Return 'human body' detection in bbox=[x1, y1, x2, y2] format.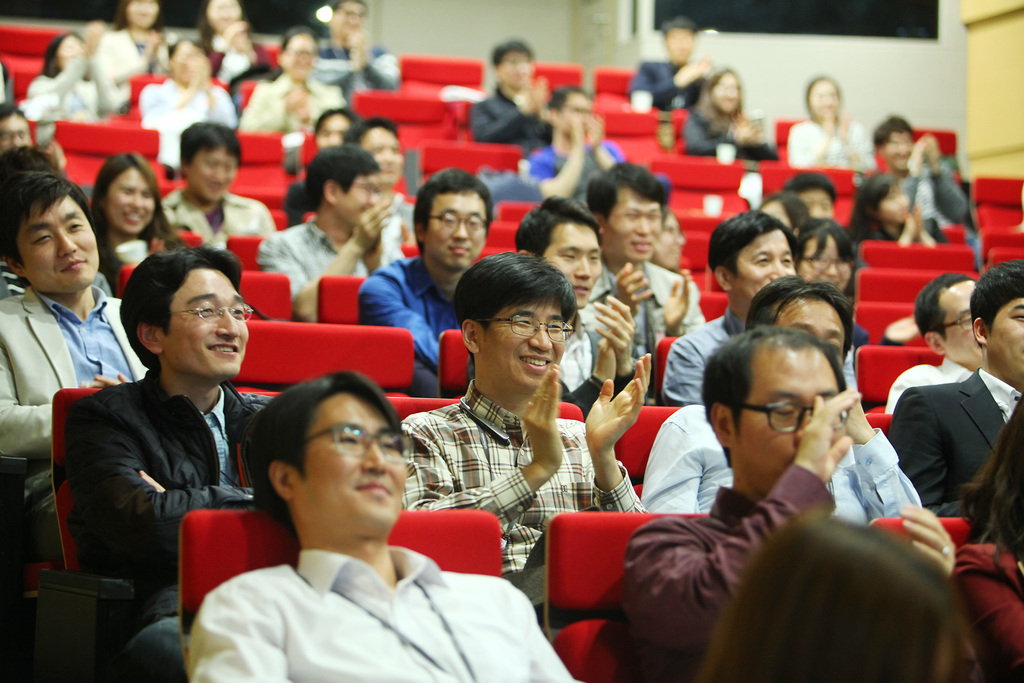
bbox=[885, 370, 1023, 521].
